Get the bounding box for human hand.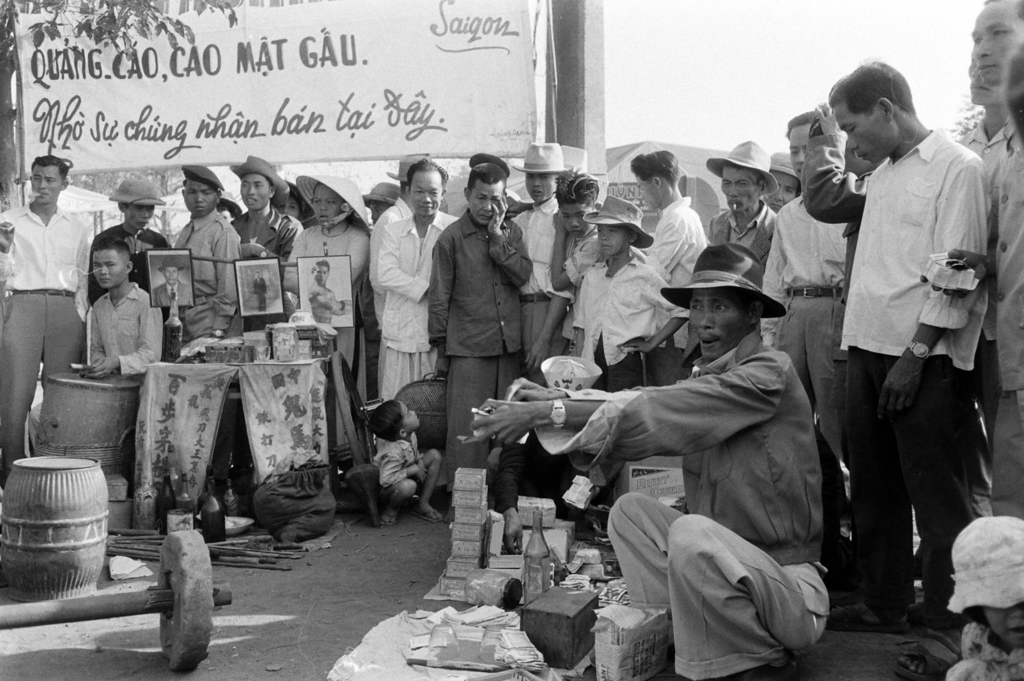
l=85, t=356, r=118, b=382.
